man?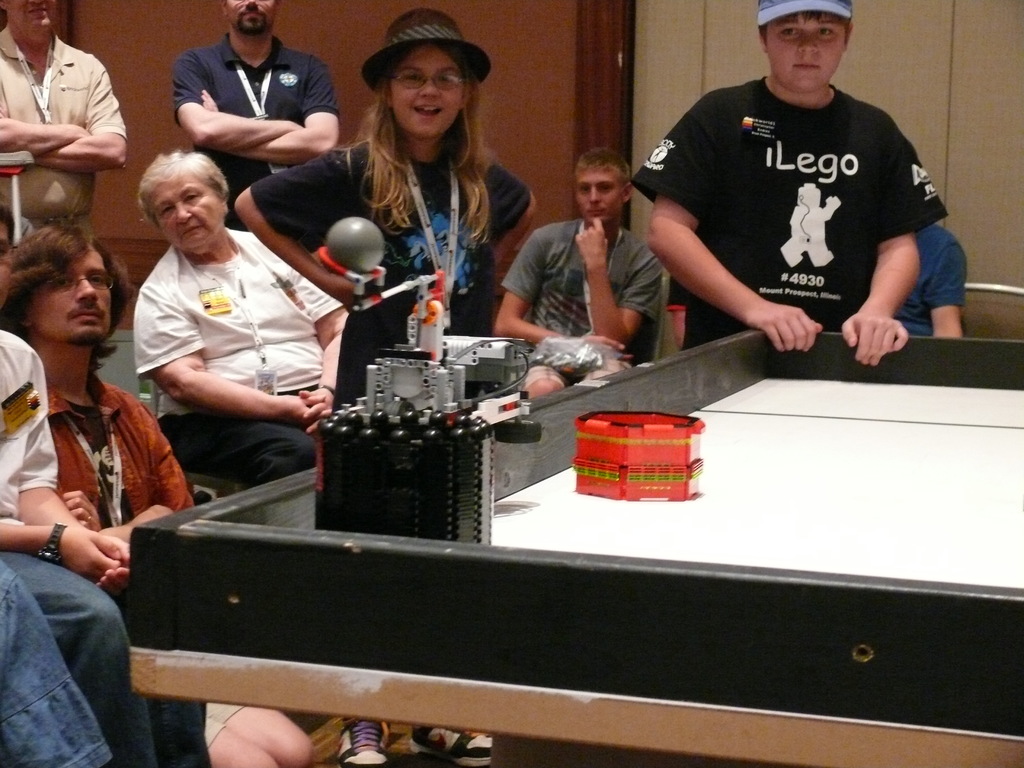
box=[633, 9, 977, 369]
